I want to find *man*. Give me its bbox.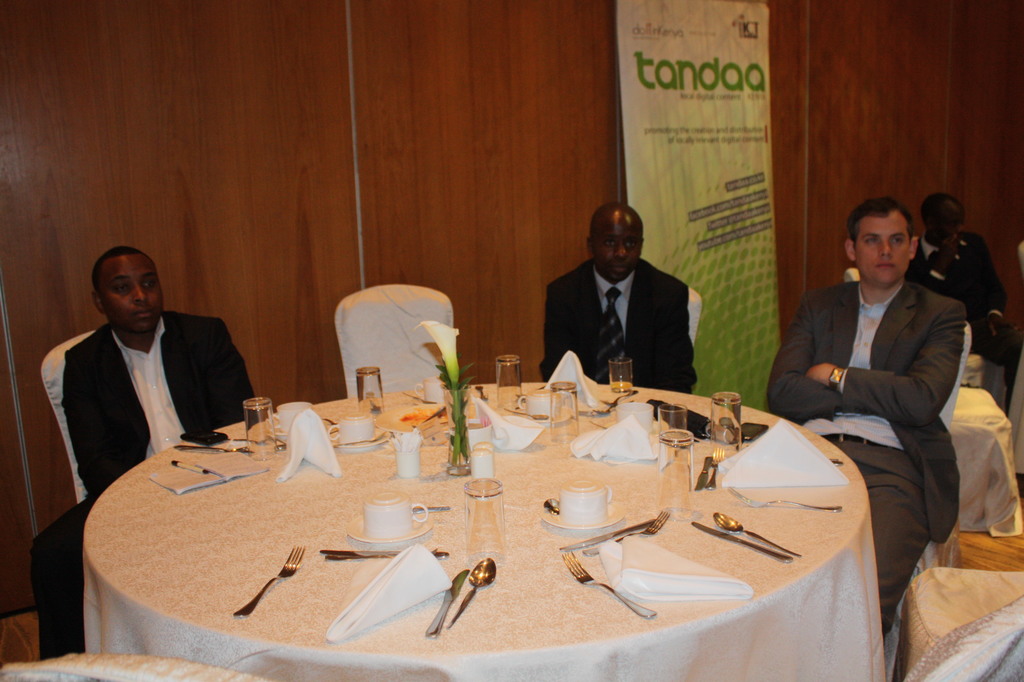
[left=906, top=180, right=1023, bottom=375].
